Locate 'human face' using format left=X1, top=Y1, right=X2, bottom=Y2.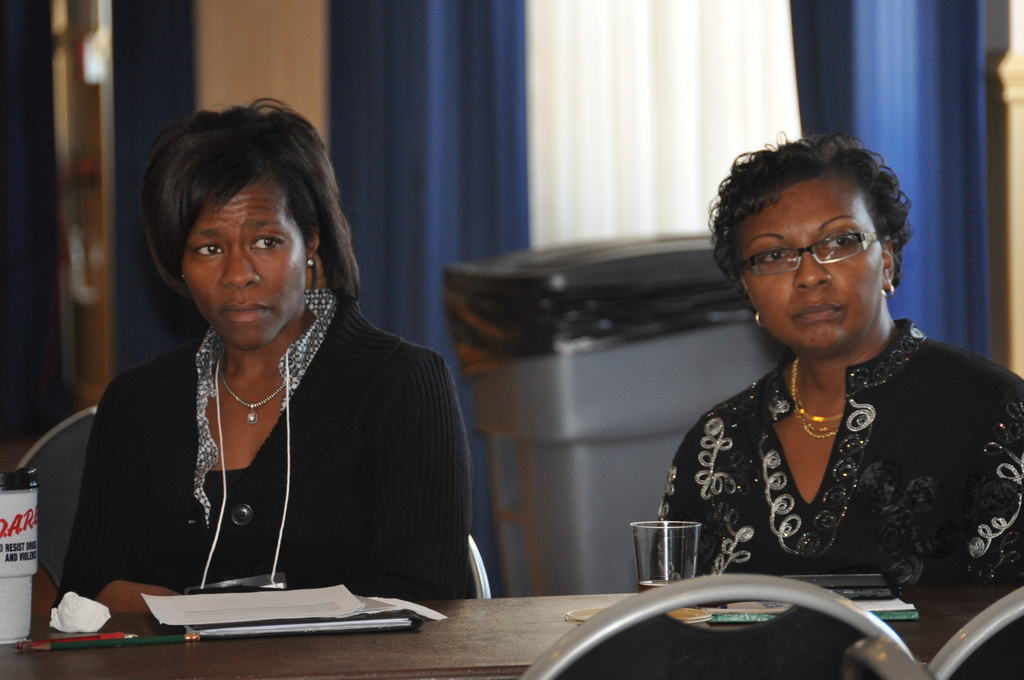
left=735, top=177, right=885, bottom=353.
